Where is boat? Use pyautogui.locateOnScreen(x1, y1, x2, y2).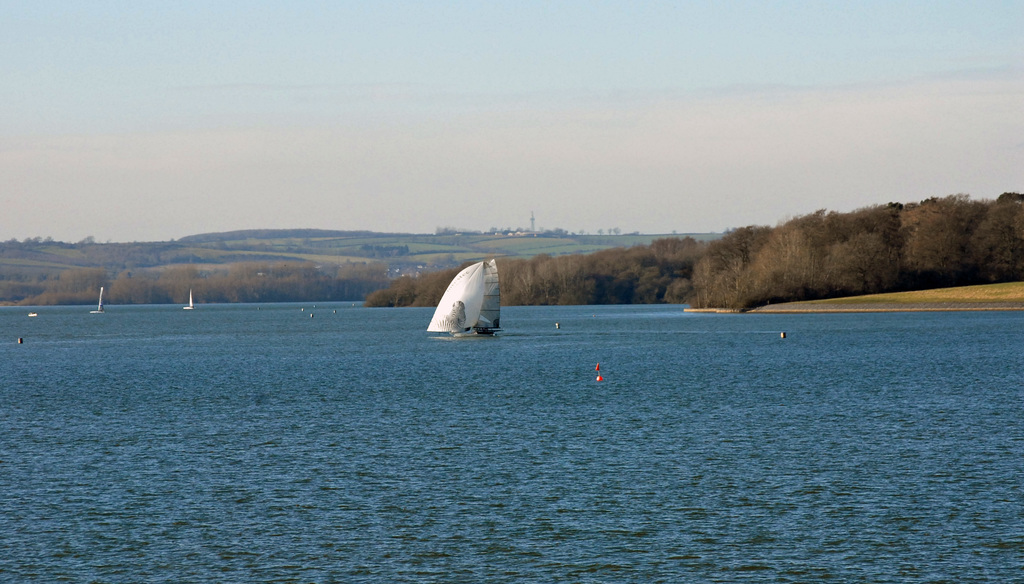
pyautogui.locateOnScreen(424, 256, 509, 345).
